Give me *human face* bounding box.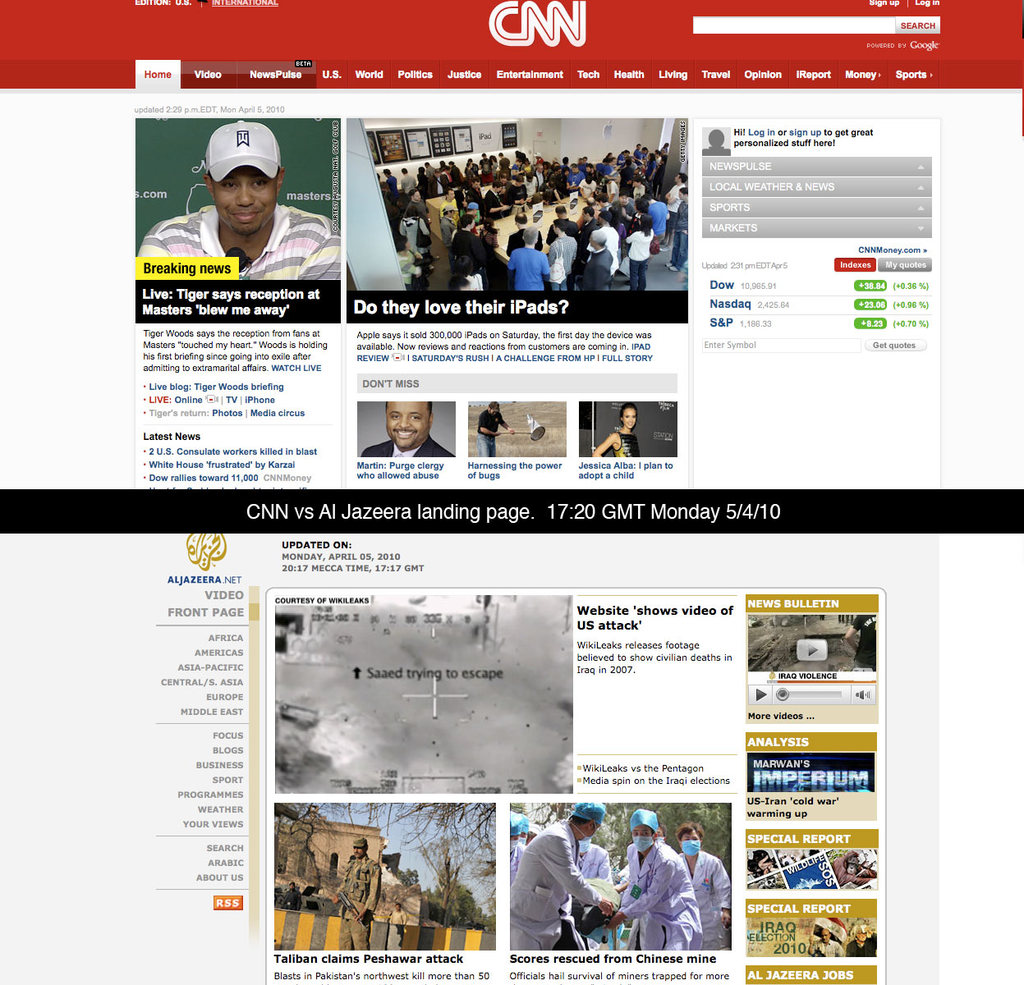
[x1=210, y1=165, x2=278, y2=233].
